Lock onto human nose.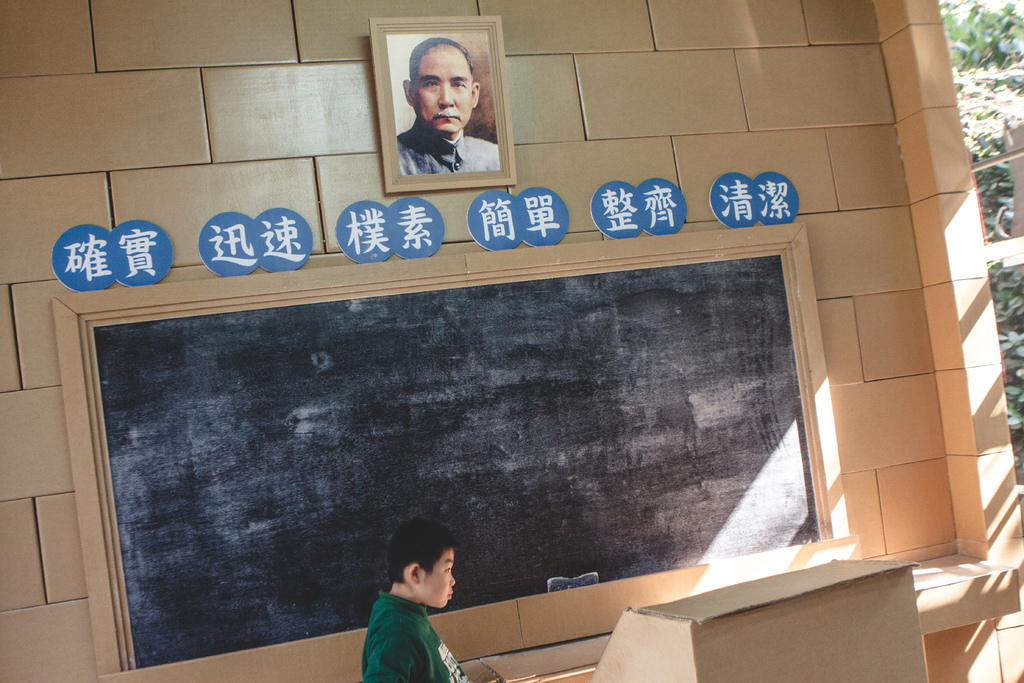
Locked: bbox=[451, 573, 455, 586].
